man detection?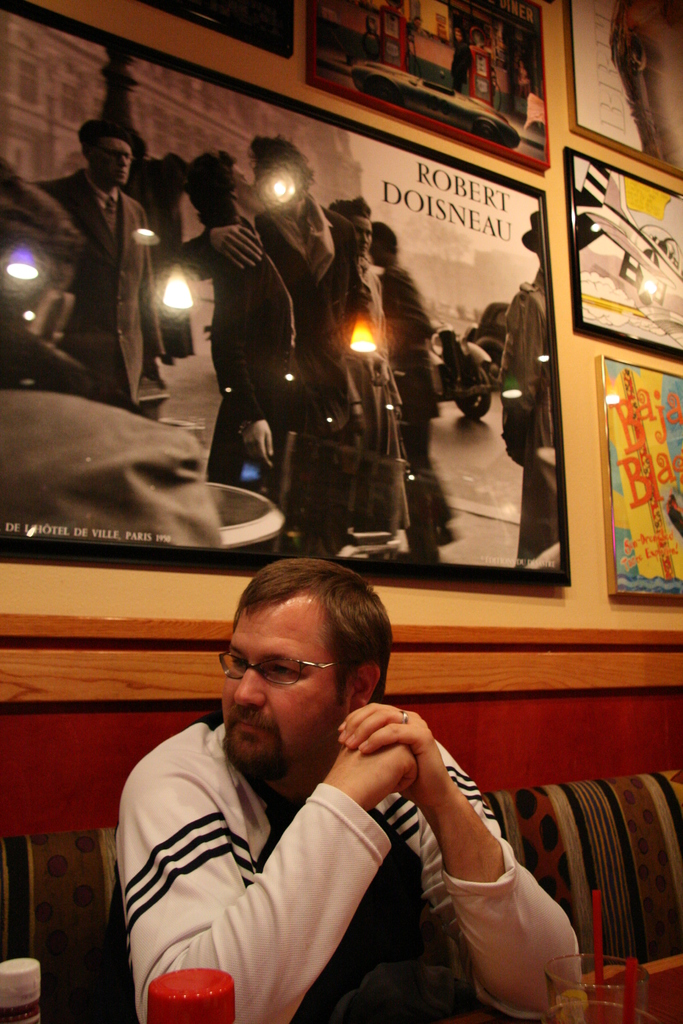
(379,219,458,581)
